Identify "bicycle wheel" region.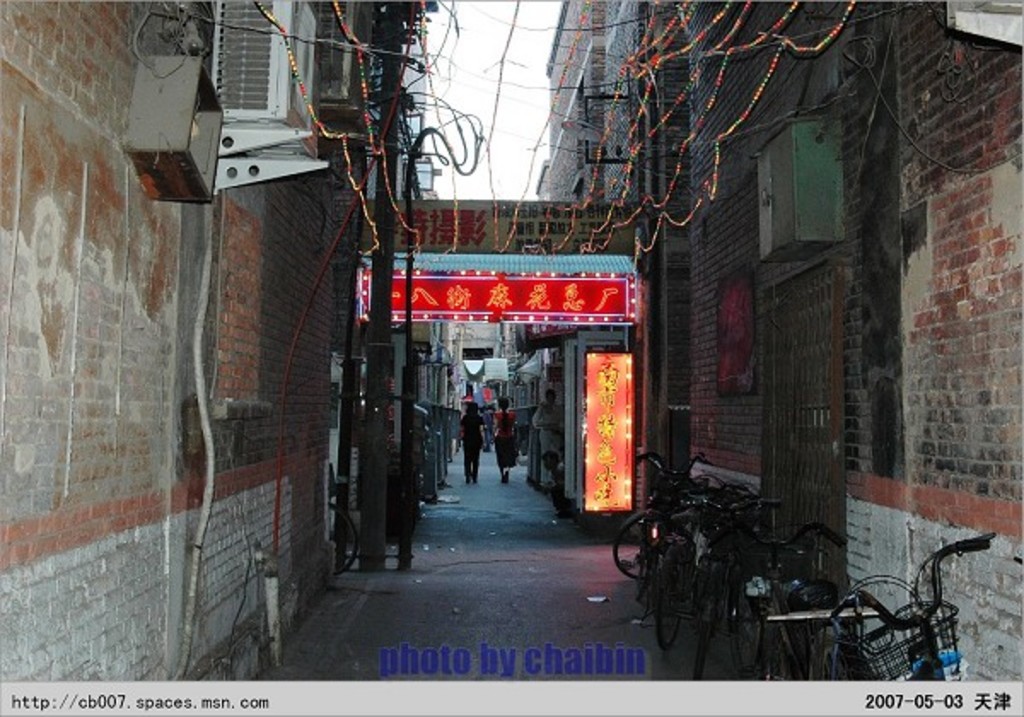
Region: [647, 541, 654, 615].
